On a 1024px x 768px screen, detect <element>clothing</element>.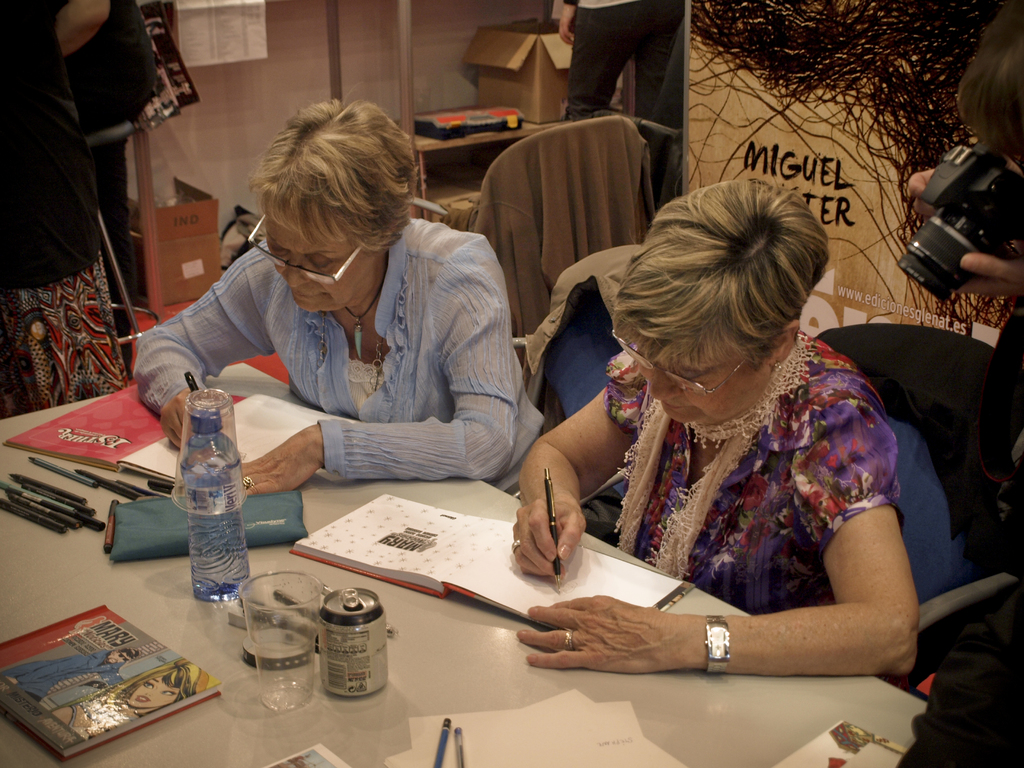
463:117:655:339.
